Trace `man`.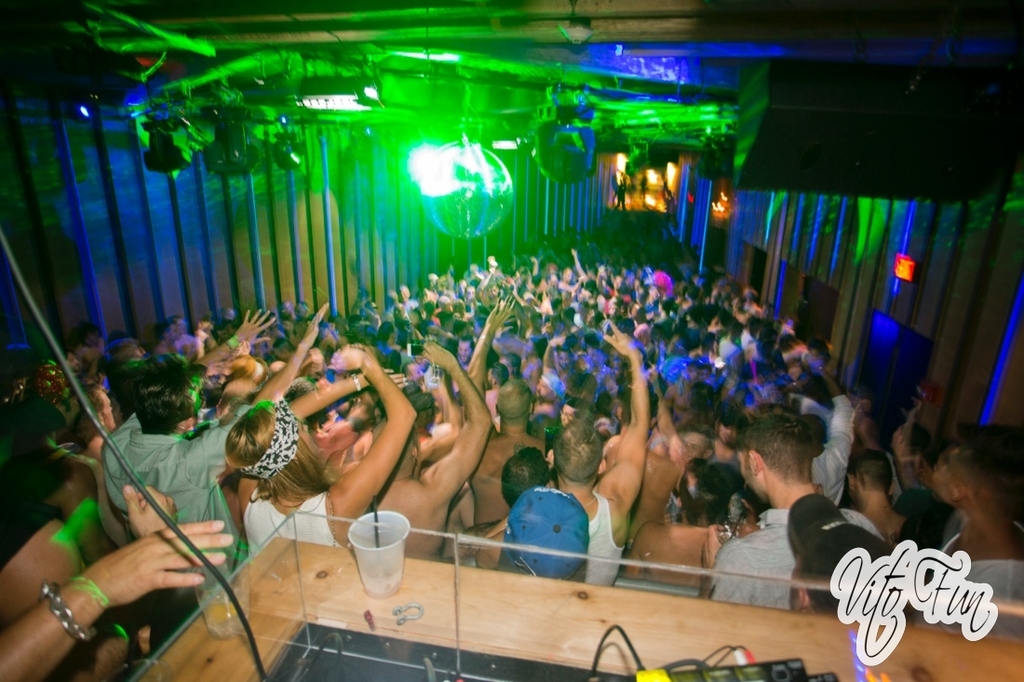
Traced to <region>849, 448, 909, 554</region>.
